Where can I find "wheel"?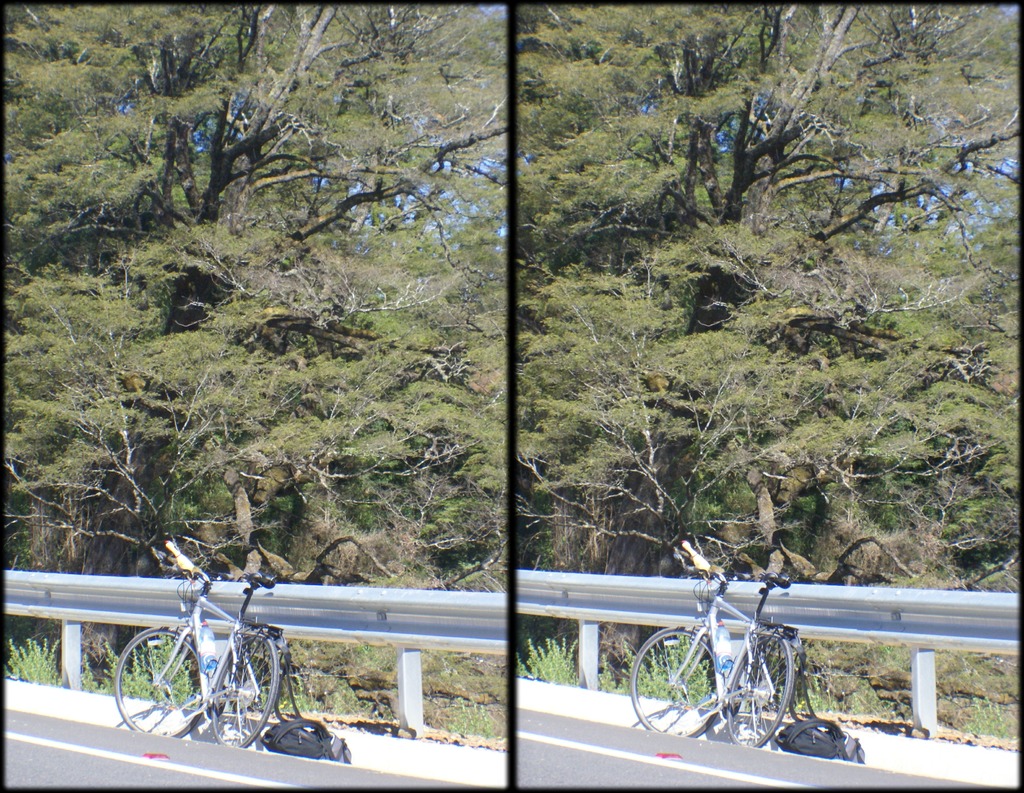
You can find it at box(209, 630, 282, 748).
